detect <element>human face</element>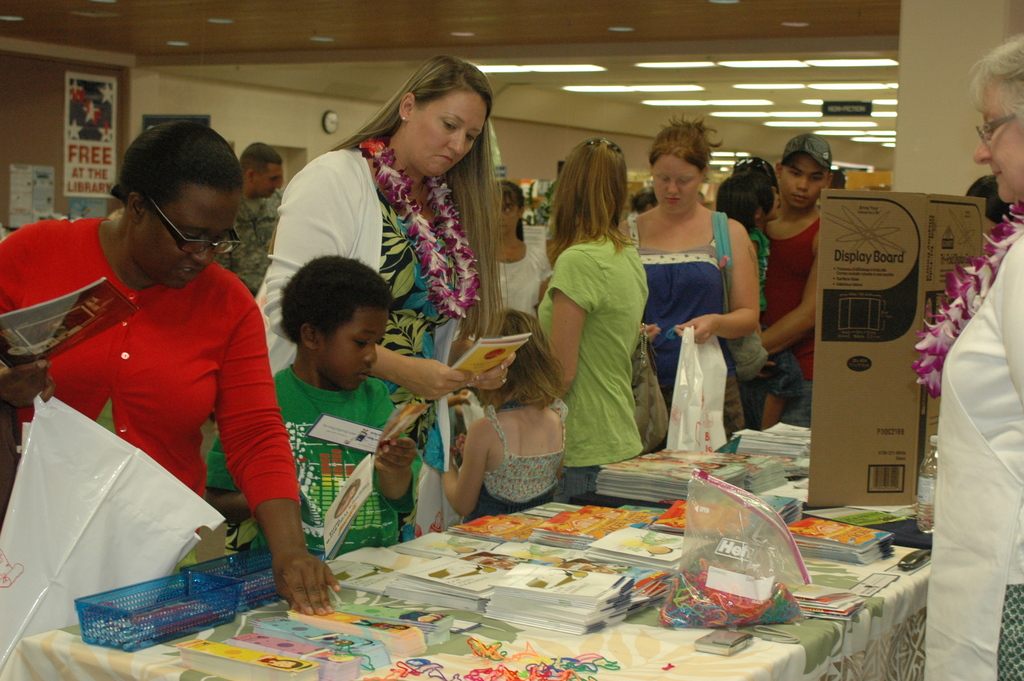
x1=398 y1=92 x2=489 y2=179
